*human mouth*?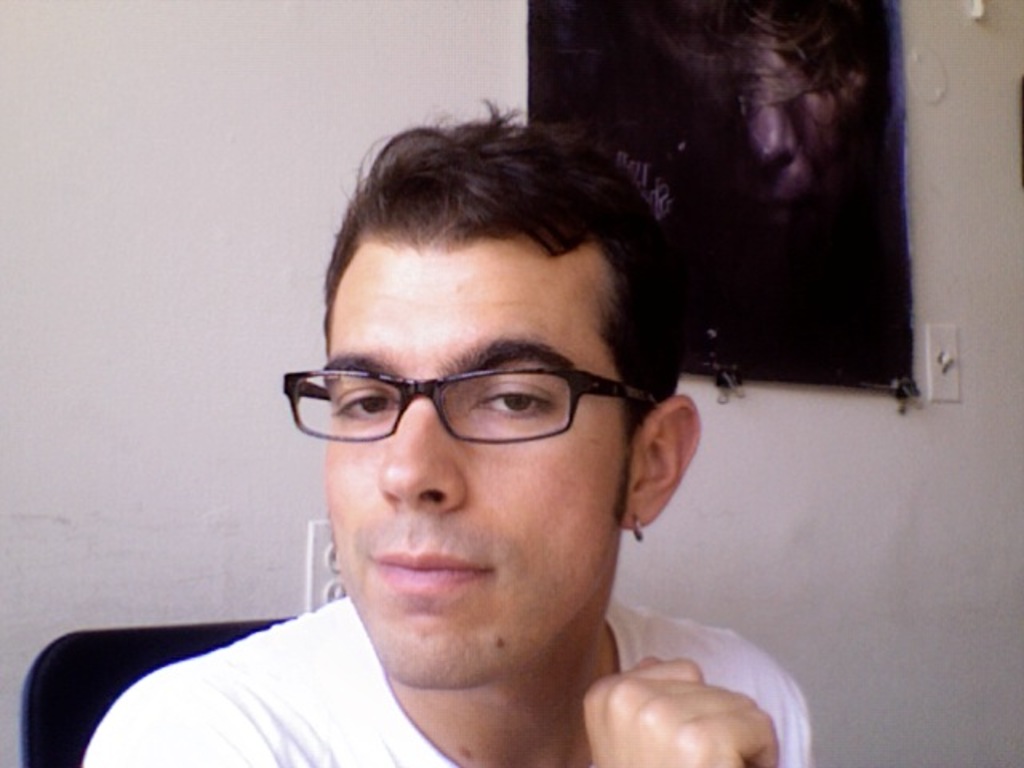
locate(365, 546, 488, 589)
